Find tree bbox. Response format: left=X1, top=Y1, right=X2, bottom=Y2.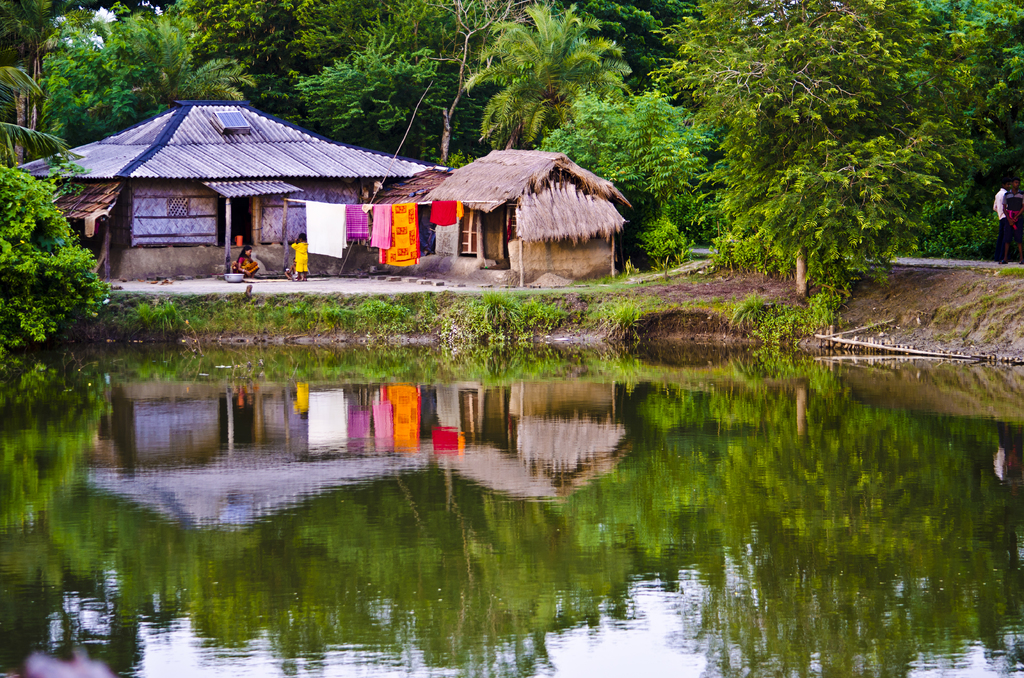
left=628, top=20, right=992, bottom=302.
